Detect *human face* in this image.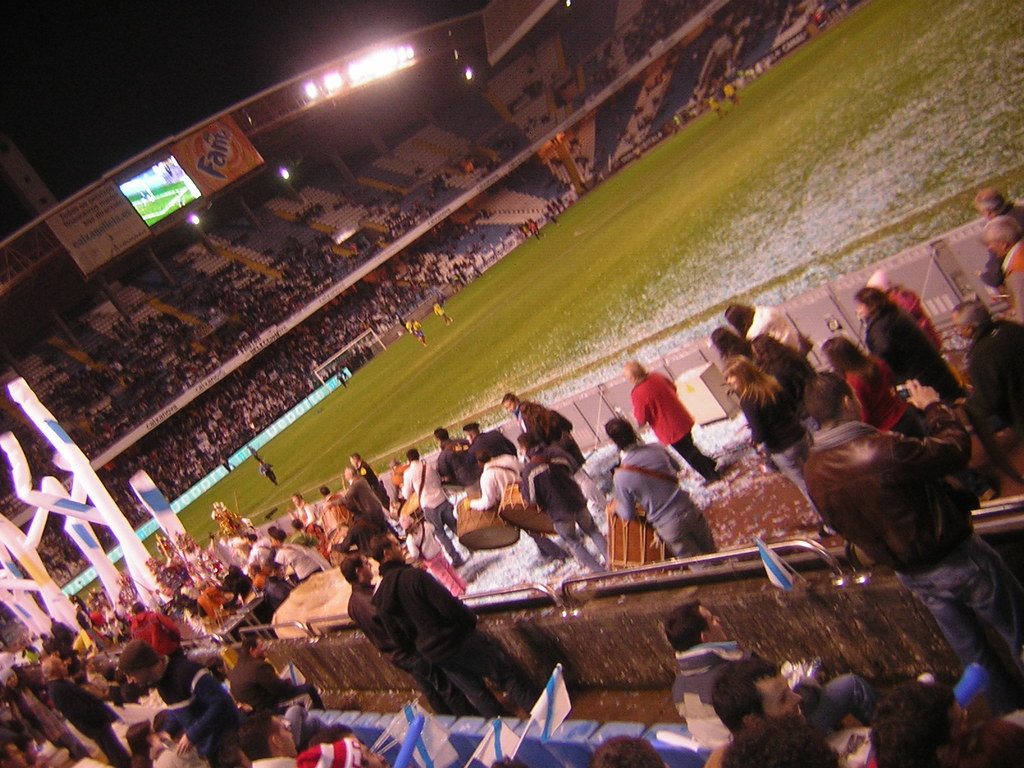
Detection: 986, 236, 1004, 257.
